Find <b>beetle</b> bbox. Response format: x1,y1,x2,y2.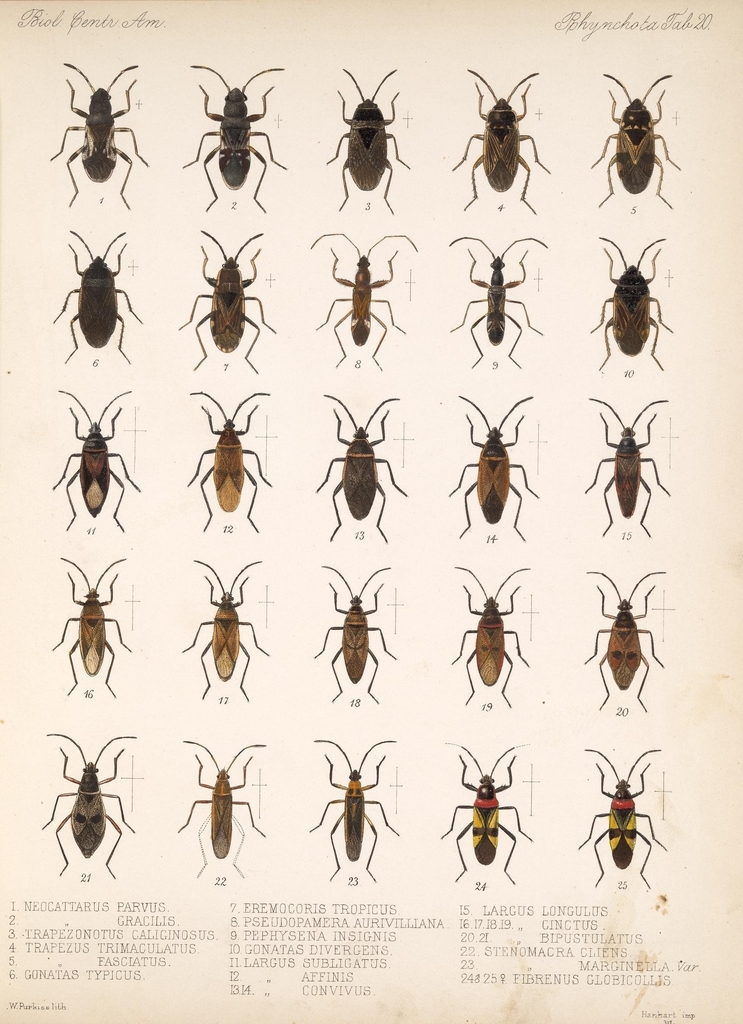
443,741,534,890.
